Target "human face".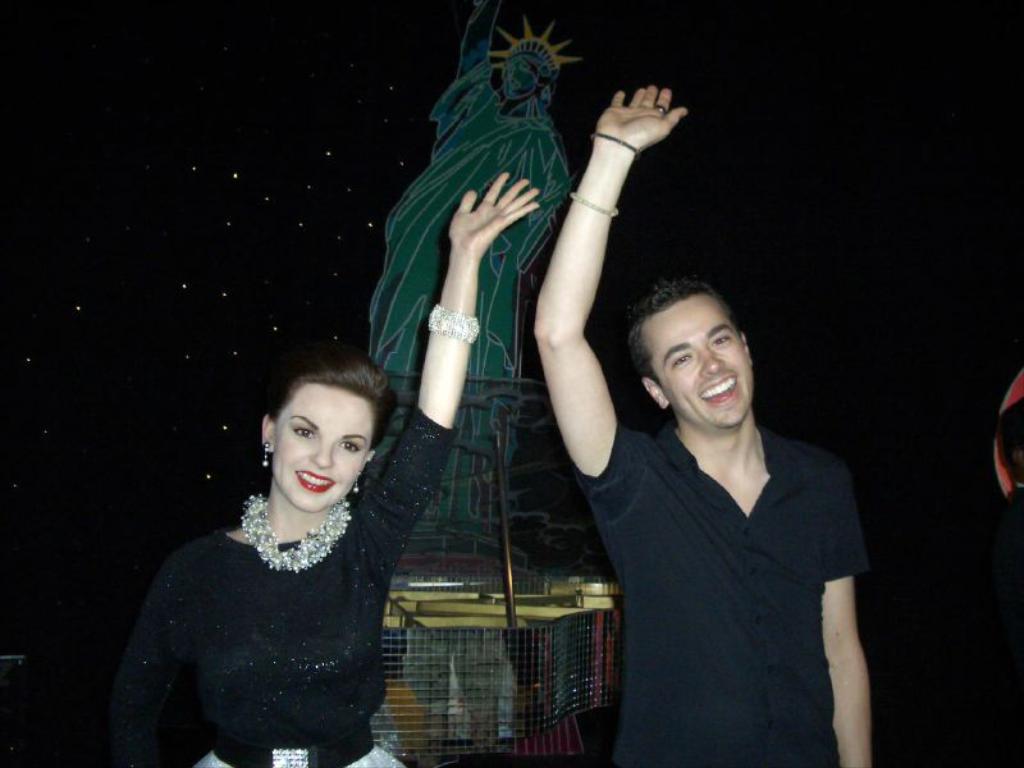
Target region: detection(650, 289, 750, 425).
